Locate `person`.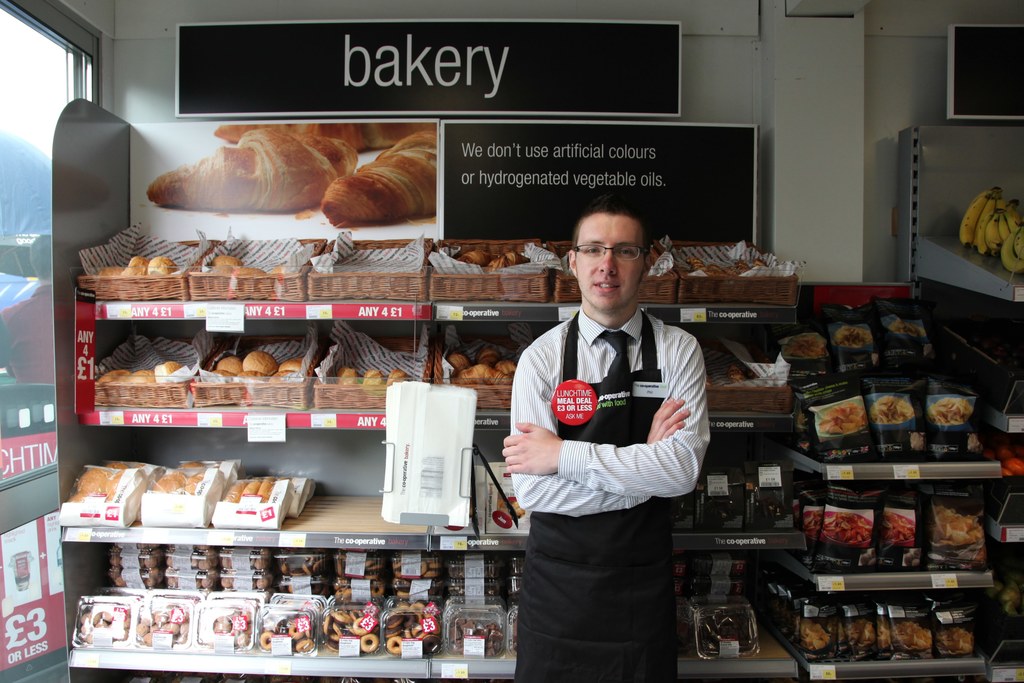
Bounding box: pyautogui.locateOnScreen(504, 196, 714, 670).
